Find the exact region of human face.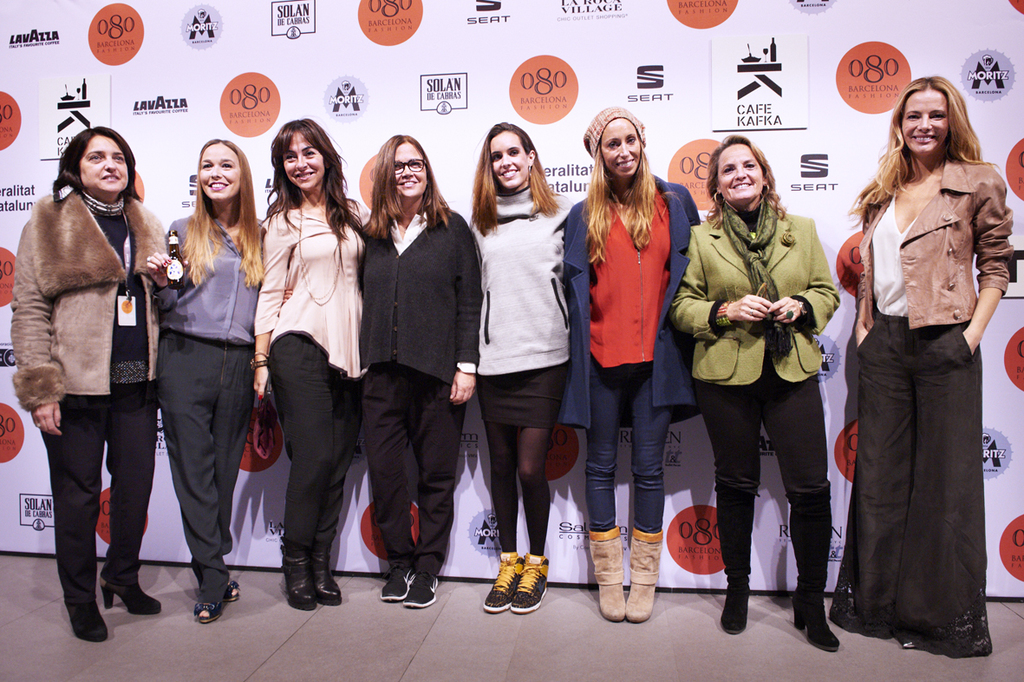
Exact region: box=[600, 118, 640, 175].
